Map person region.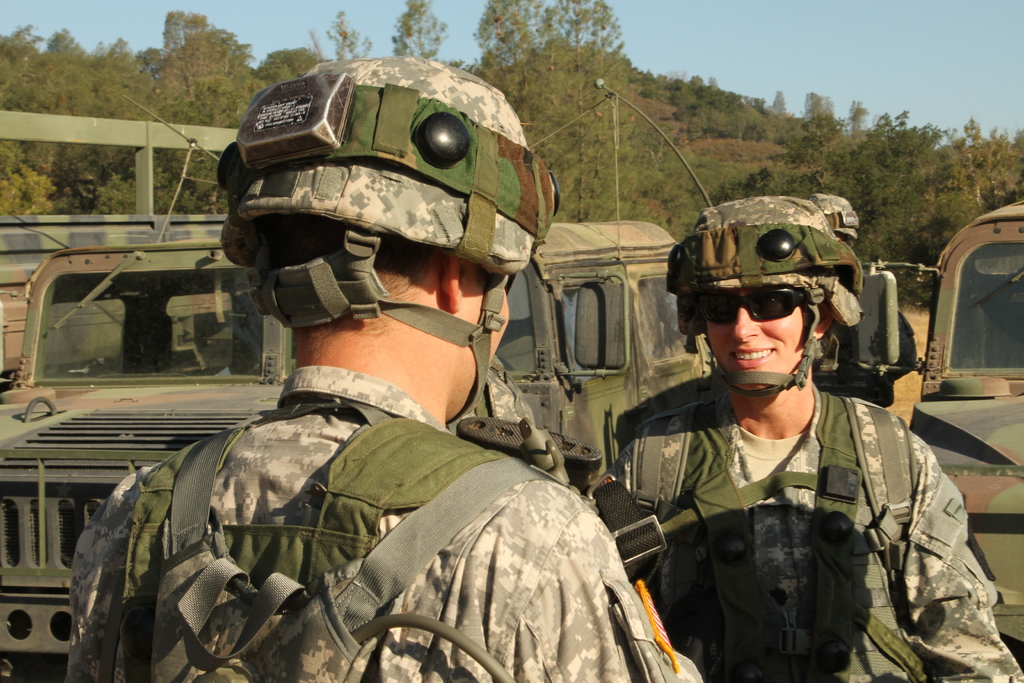
Mapped to [x1=582, y1=194, x2=1023, y2=682].
